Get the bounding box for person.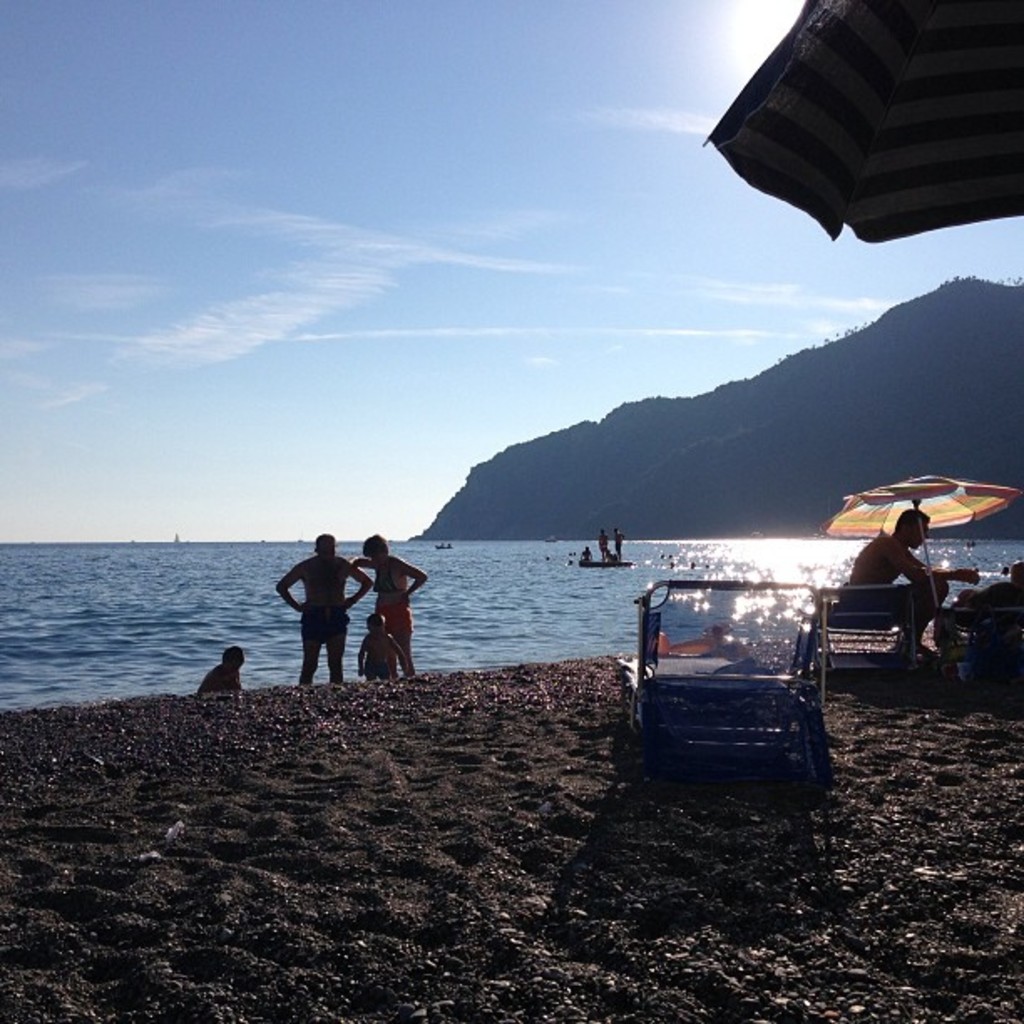
BBox(579, 549, 596, 564).
